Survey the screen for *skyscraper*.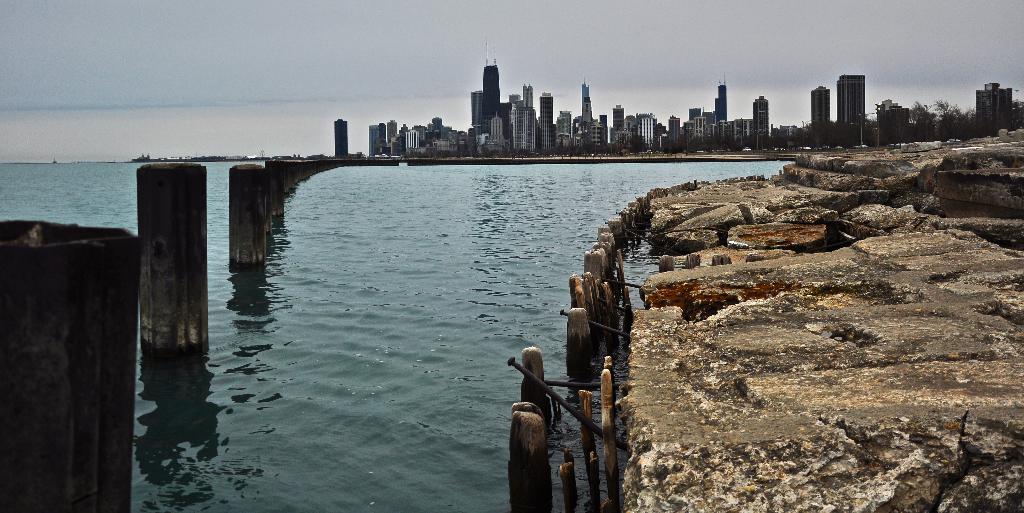
Survey found: box=[755, 93, 772, 150].
